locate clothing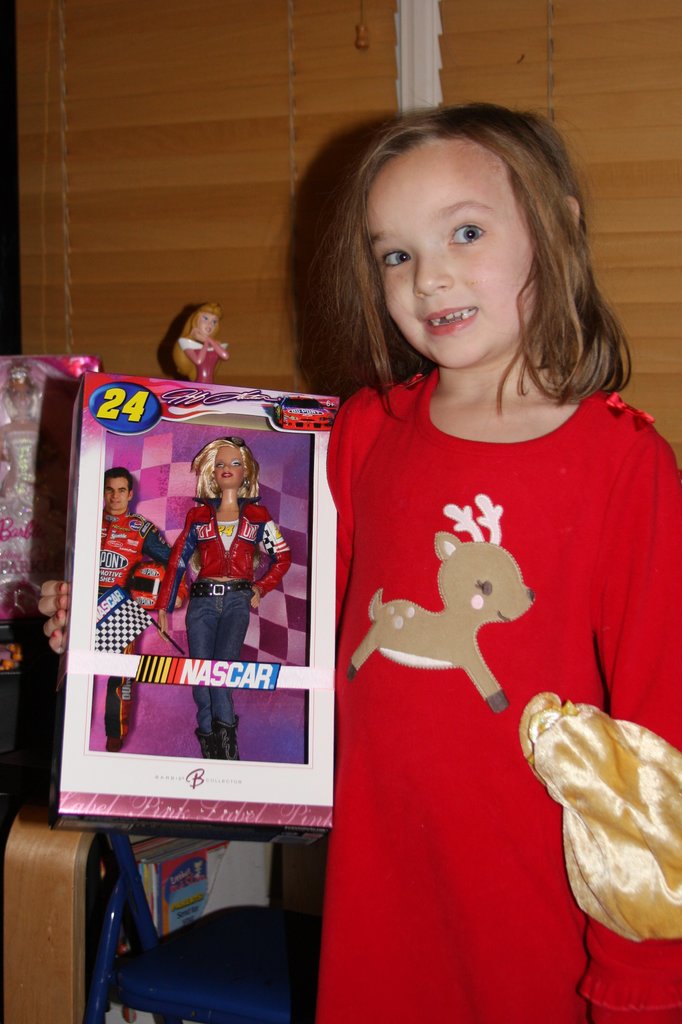
<region>90, 508, 181, 739</region>
